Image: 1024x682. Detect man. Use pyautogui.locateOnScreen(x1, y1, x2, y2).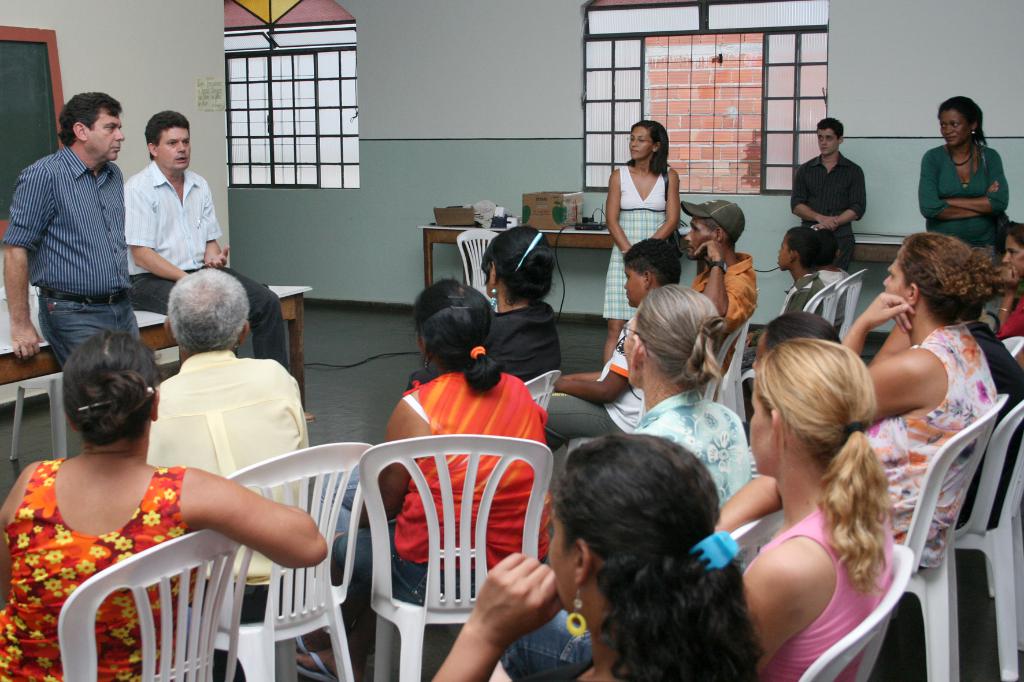
pyautogui.locateOnScreen(124, 110, 317, 427).
